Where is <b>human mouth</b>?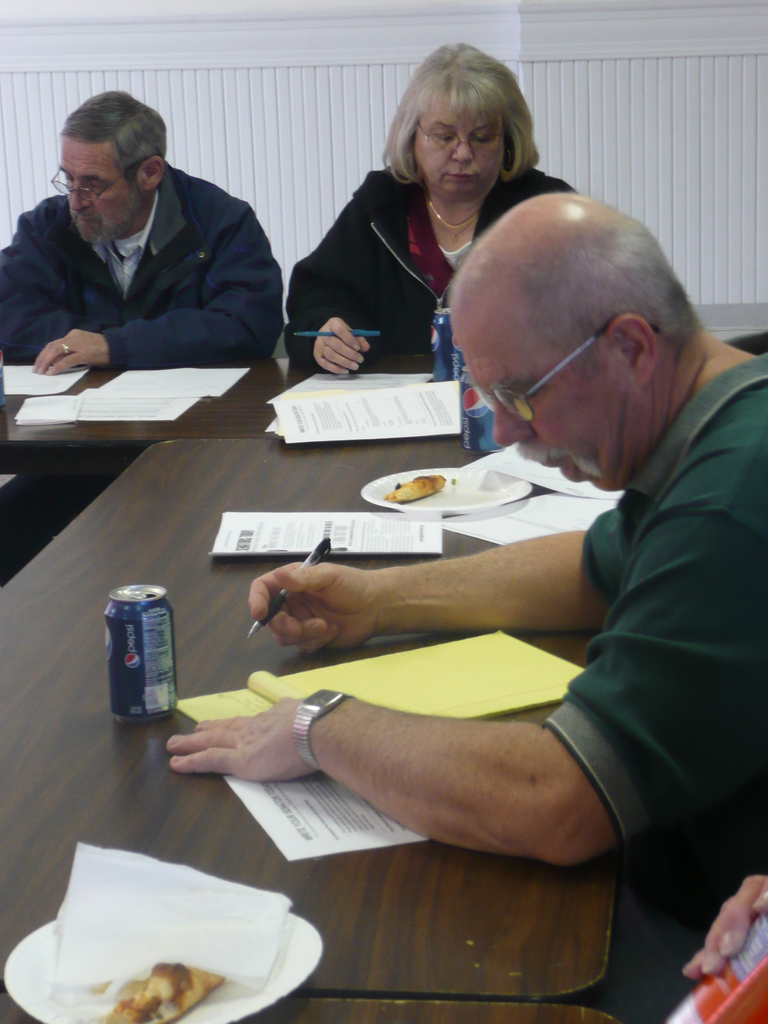
bbox(70, 212, 102, 226).
